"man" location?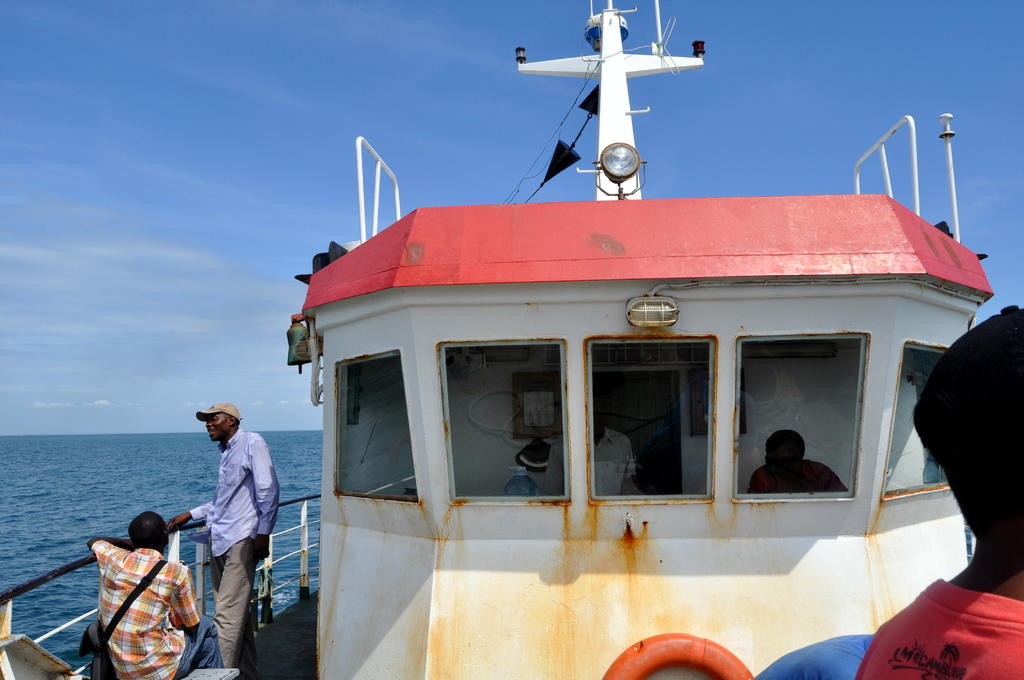
box=[164, 405, 282, 679]
